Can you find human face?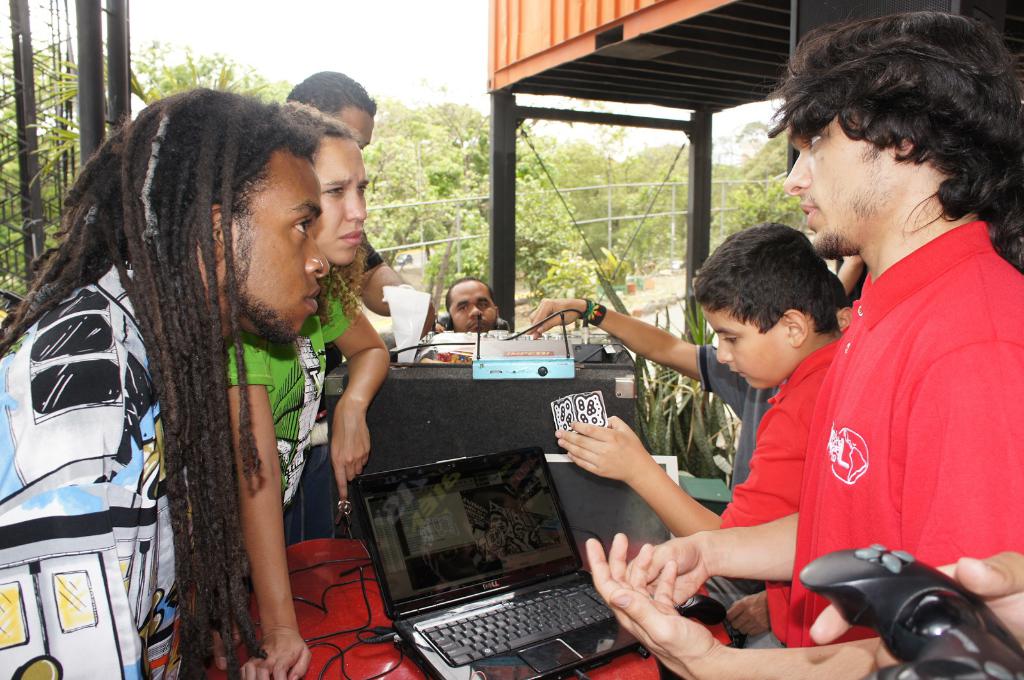
Yes, bounding box: (452,289,501,332).
